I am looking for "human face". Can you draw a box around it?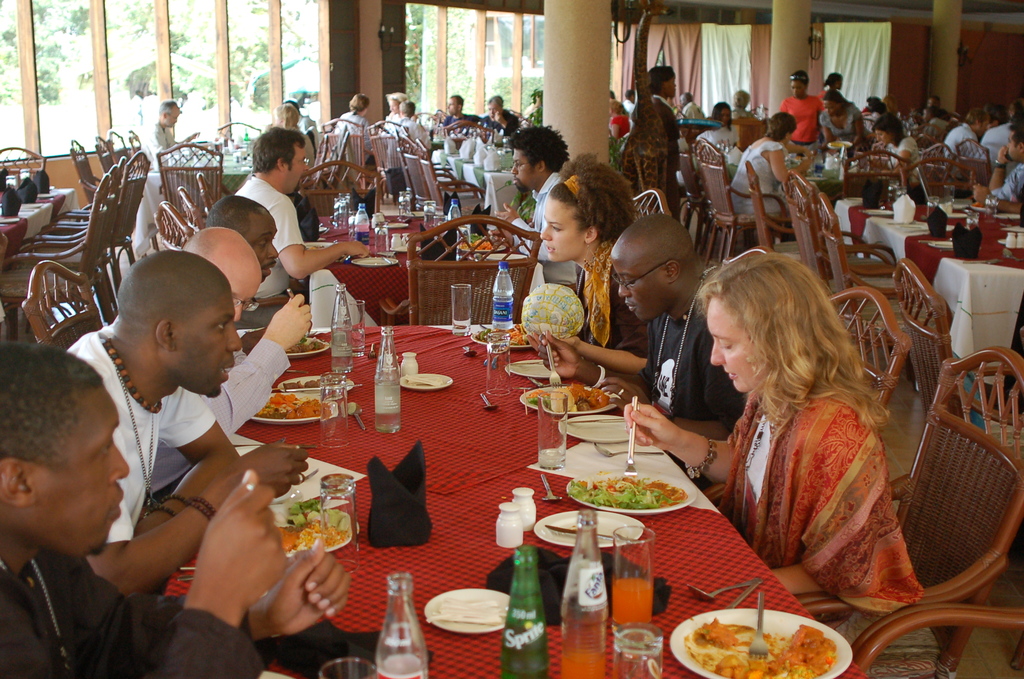
Sure, the bounding box is (540,192,584,266).
